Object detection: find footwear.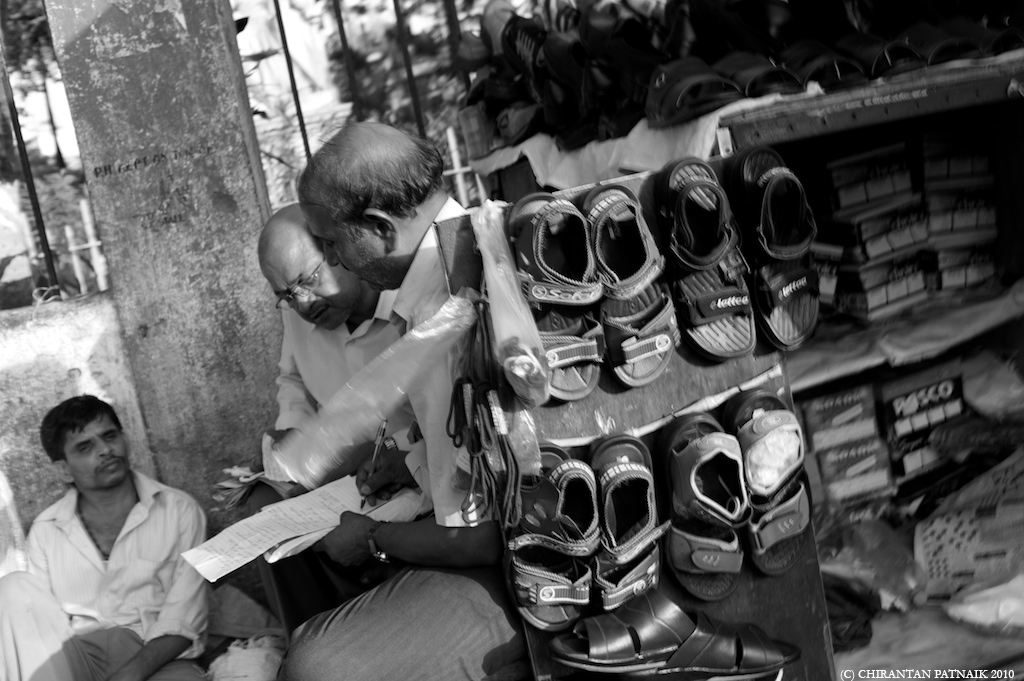
(754, 136, 836, 364).
